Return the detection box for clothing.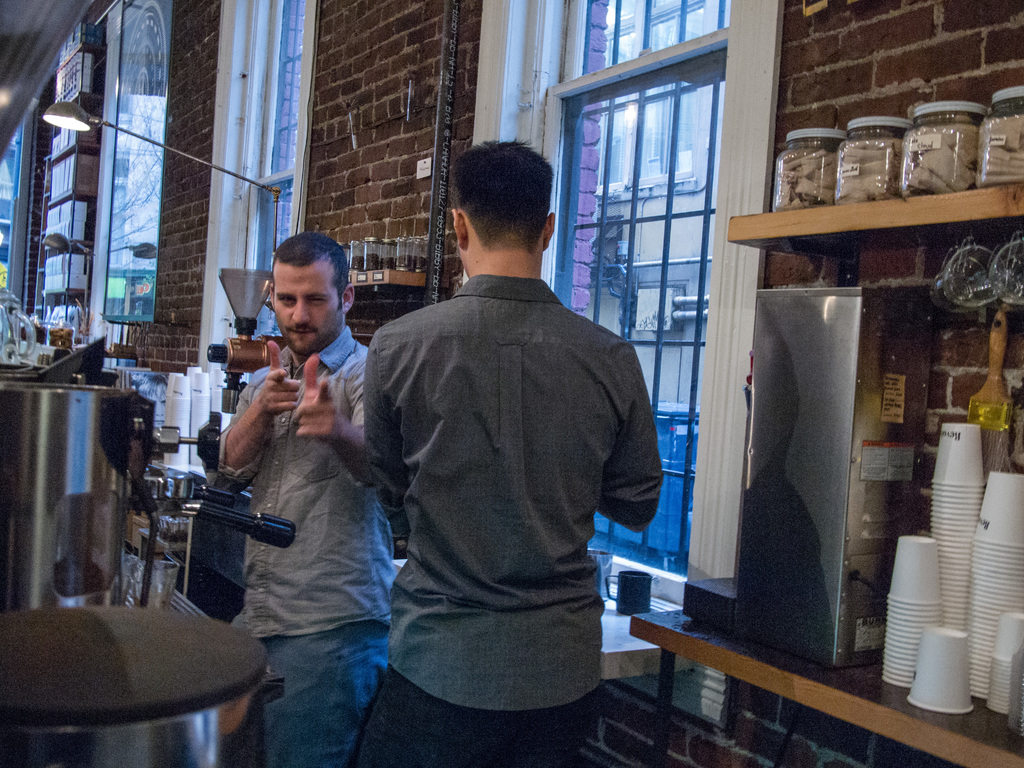
box=[343, 218, 665, 729].
